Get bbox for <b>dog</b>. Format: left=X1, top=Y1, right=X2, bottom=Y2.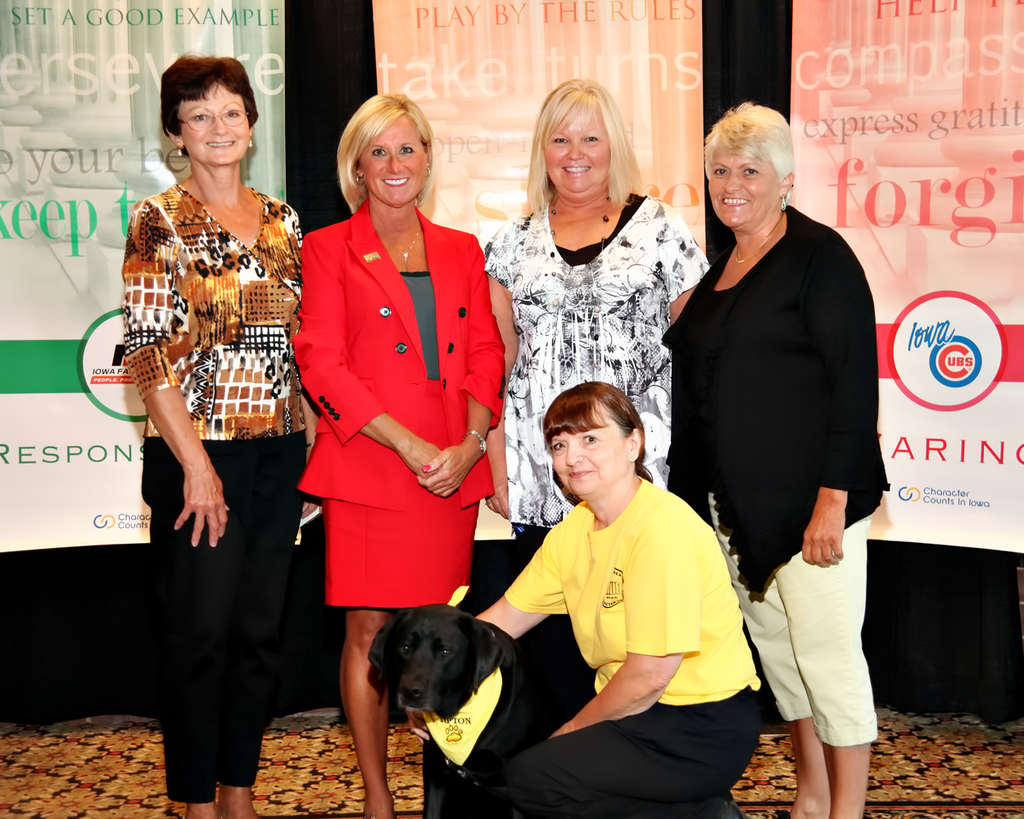
left=368, top=604, right=790, bottom=818.
